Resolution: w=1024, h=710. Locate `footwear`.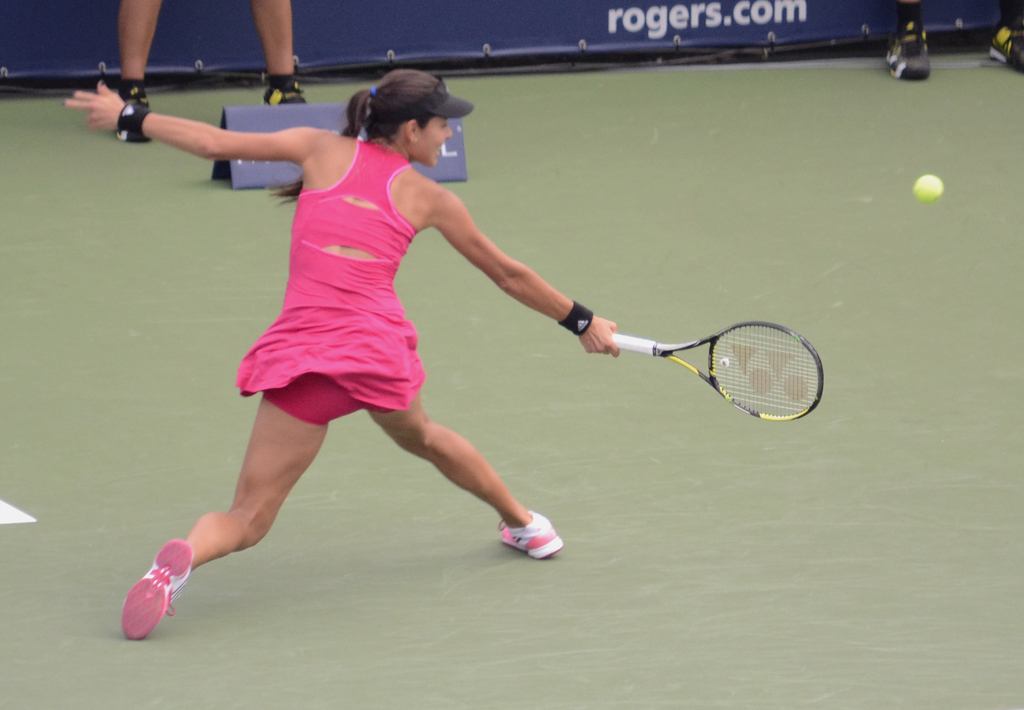
x1=112 y1=85 x2=150 y2=143.
